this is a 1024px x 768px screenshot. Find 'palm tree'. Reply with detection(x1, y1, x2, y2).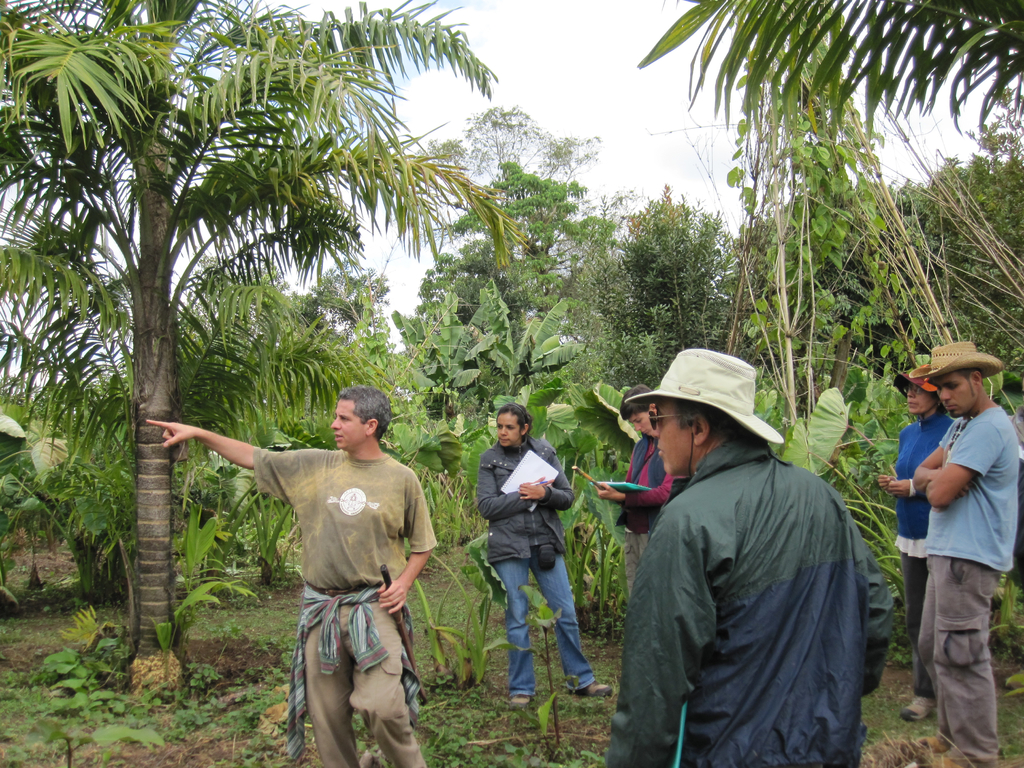
detection(424, 277, 572, 515).
